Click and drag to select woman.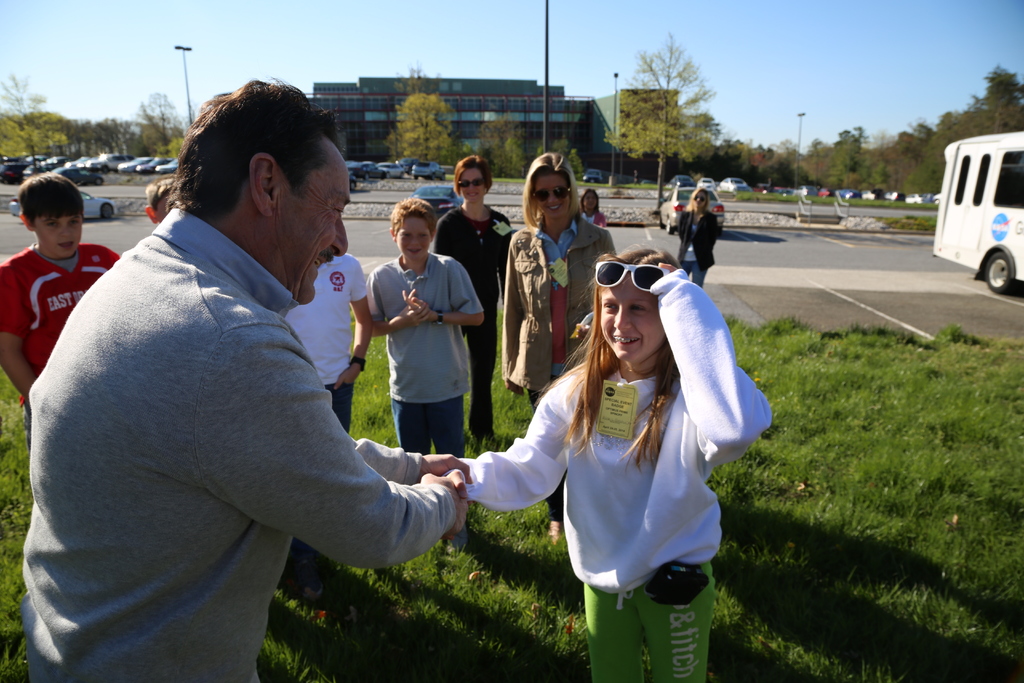
Selection: 485,245,763,650.
